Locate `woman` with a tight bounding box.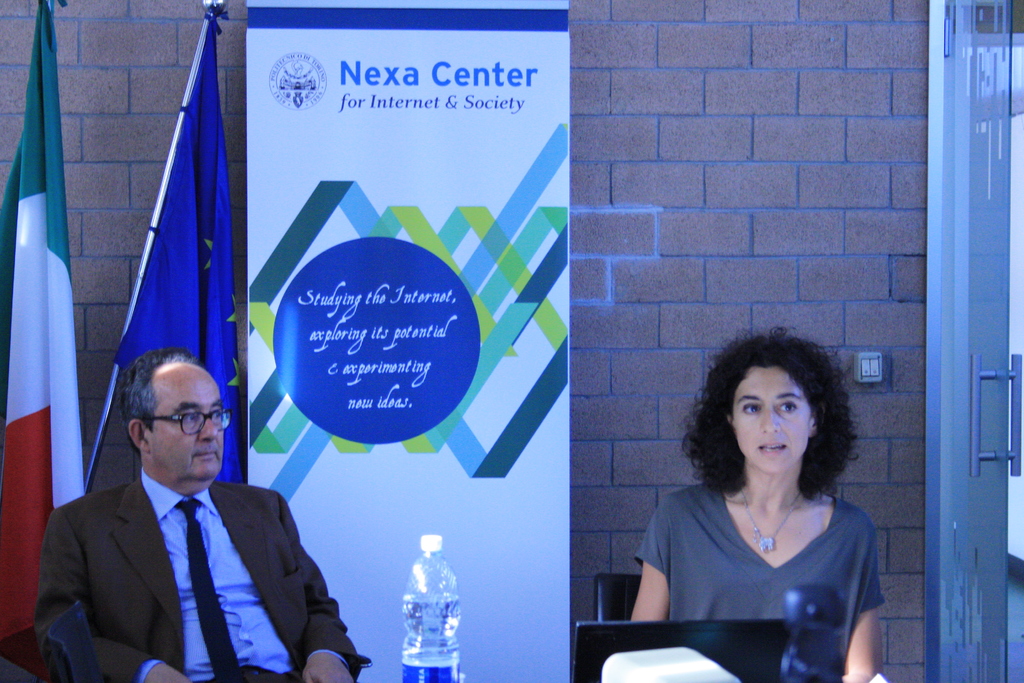
{"x1": 615, "y1": 339, "x2": 893, "y2": 682}.
